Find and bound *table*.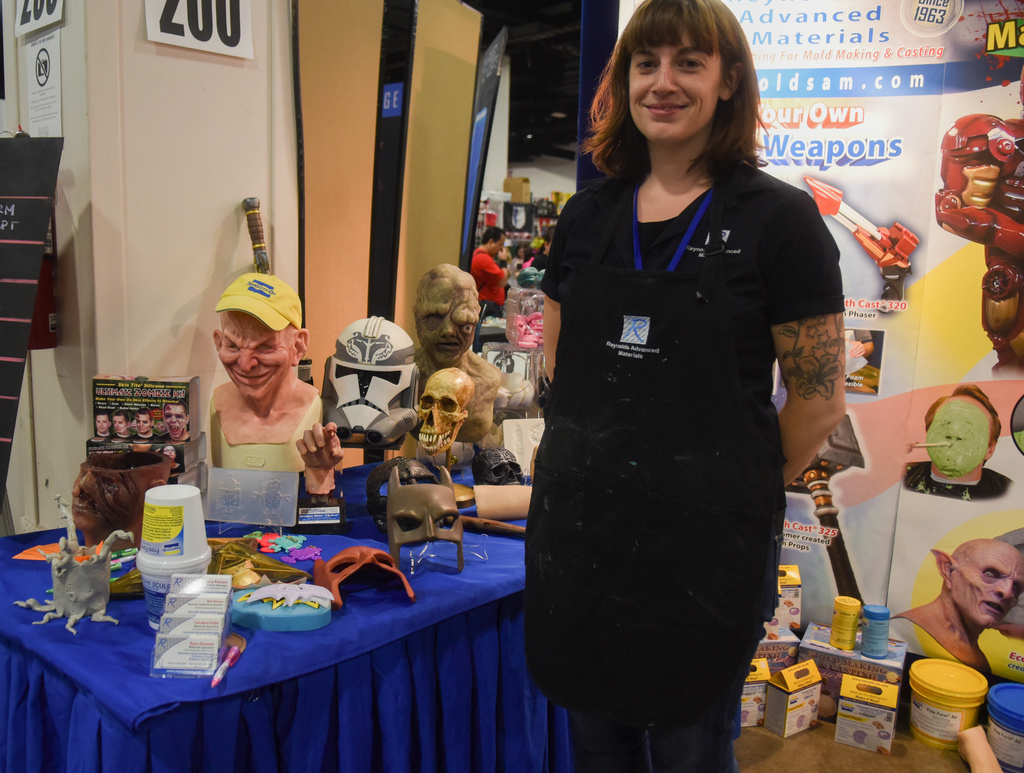
Bound: (x1=0, y1=452, x2=577, y2=772).
